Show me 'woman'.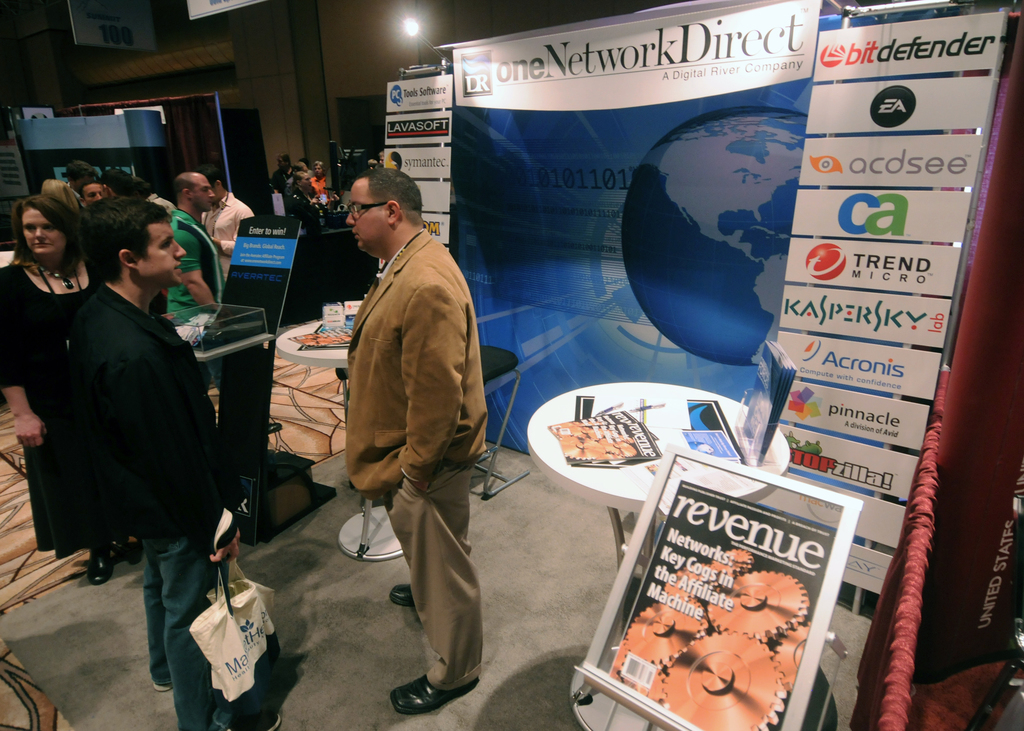
'woman' is here: box(0, 195, 145, 581).
